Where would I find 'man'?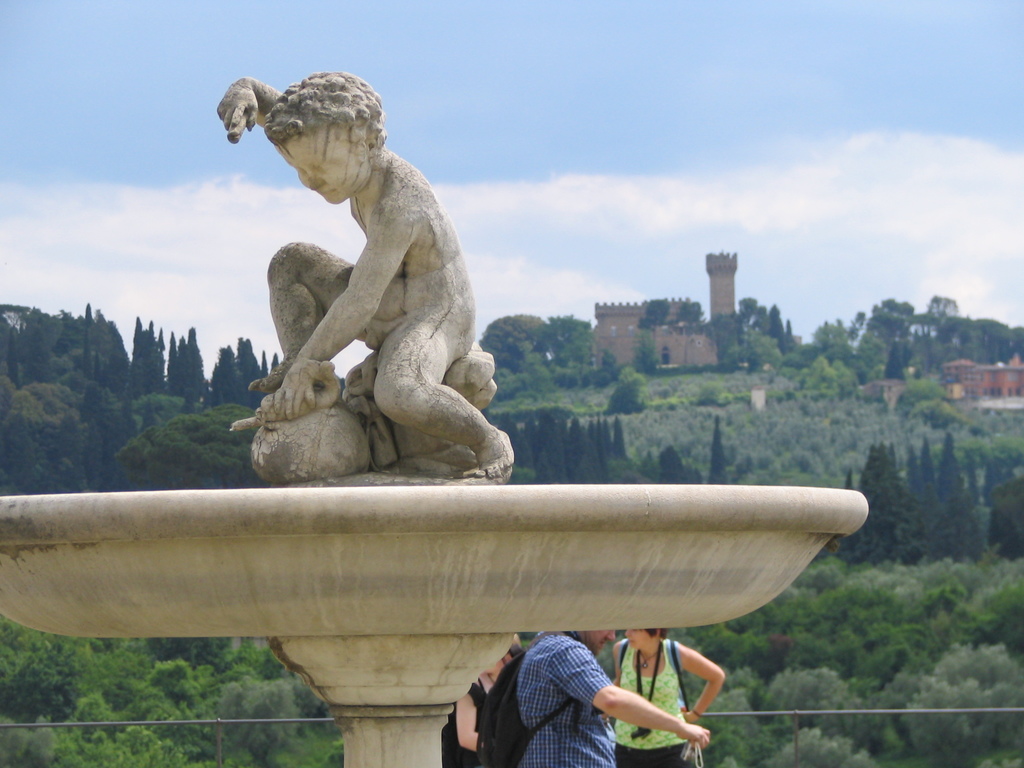
At [472,629,707,767].
